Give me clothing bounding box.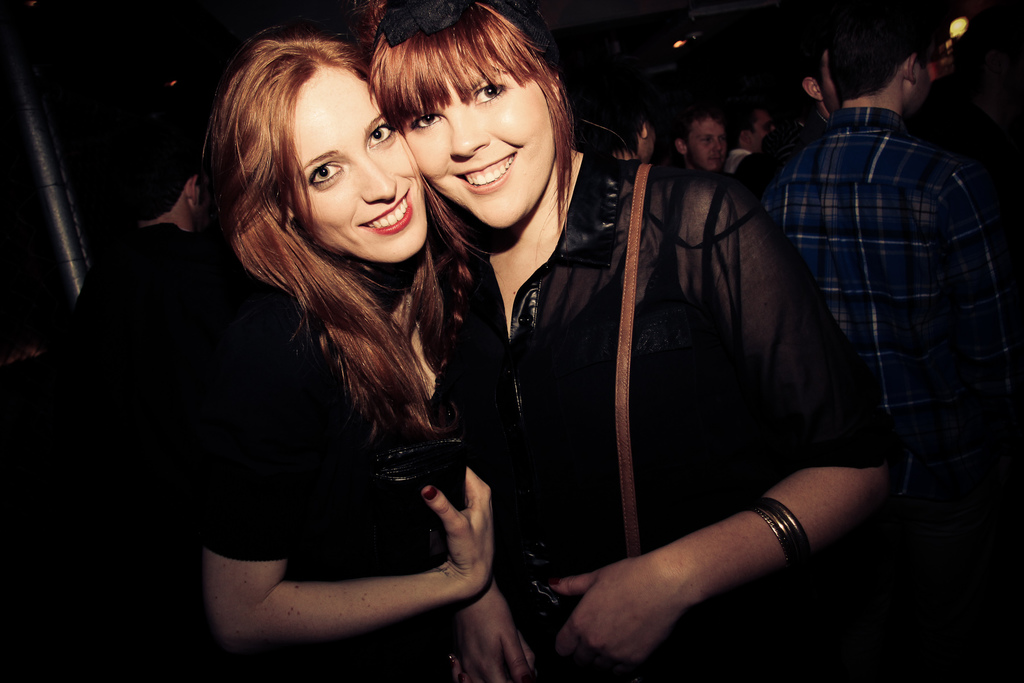
193,254,576,668.
